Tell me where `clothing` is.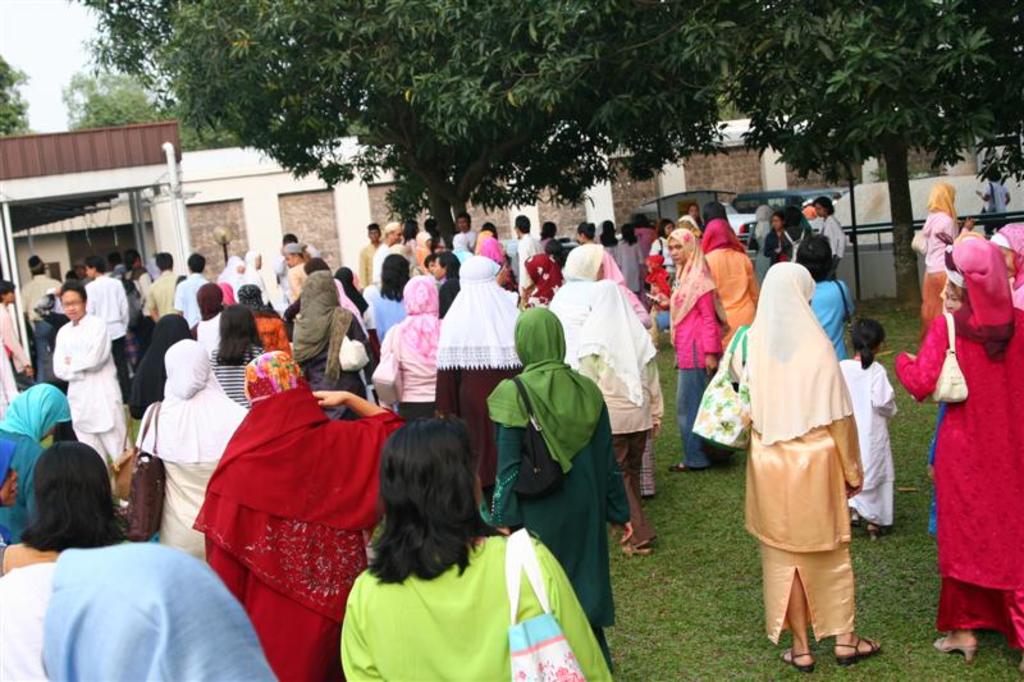
`clothing` is at x1=516 y1=230 x2=547 y2=285.
